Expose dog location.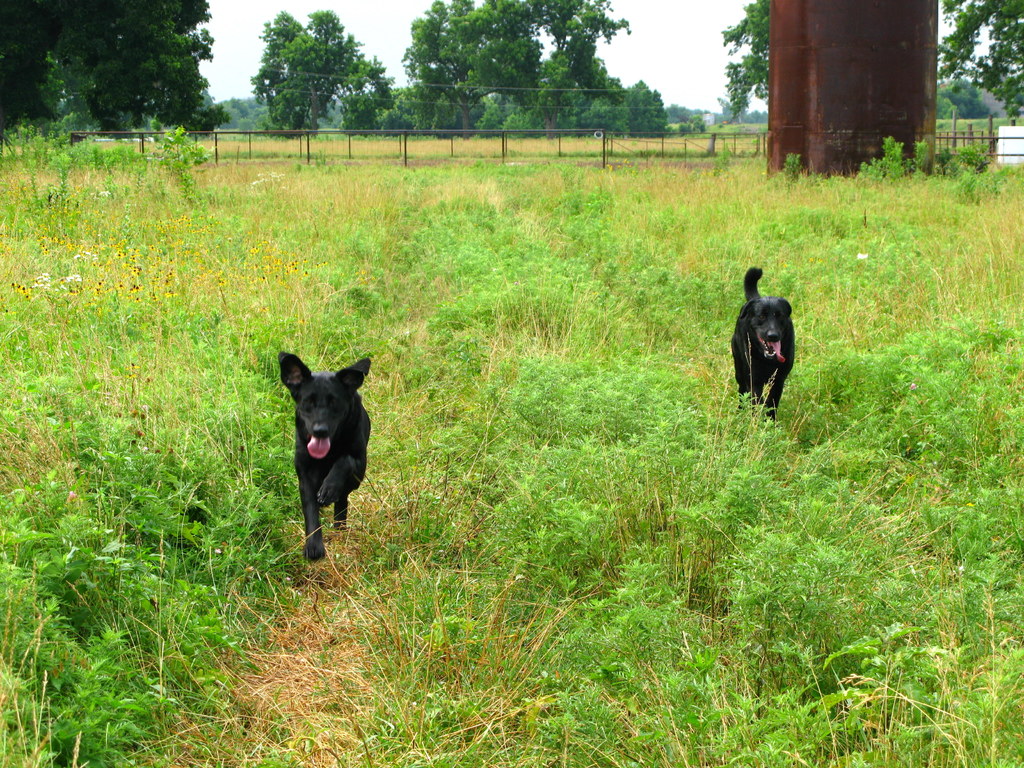
Exposed at region(731, 263, 799, 420).
